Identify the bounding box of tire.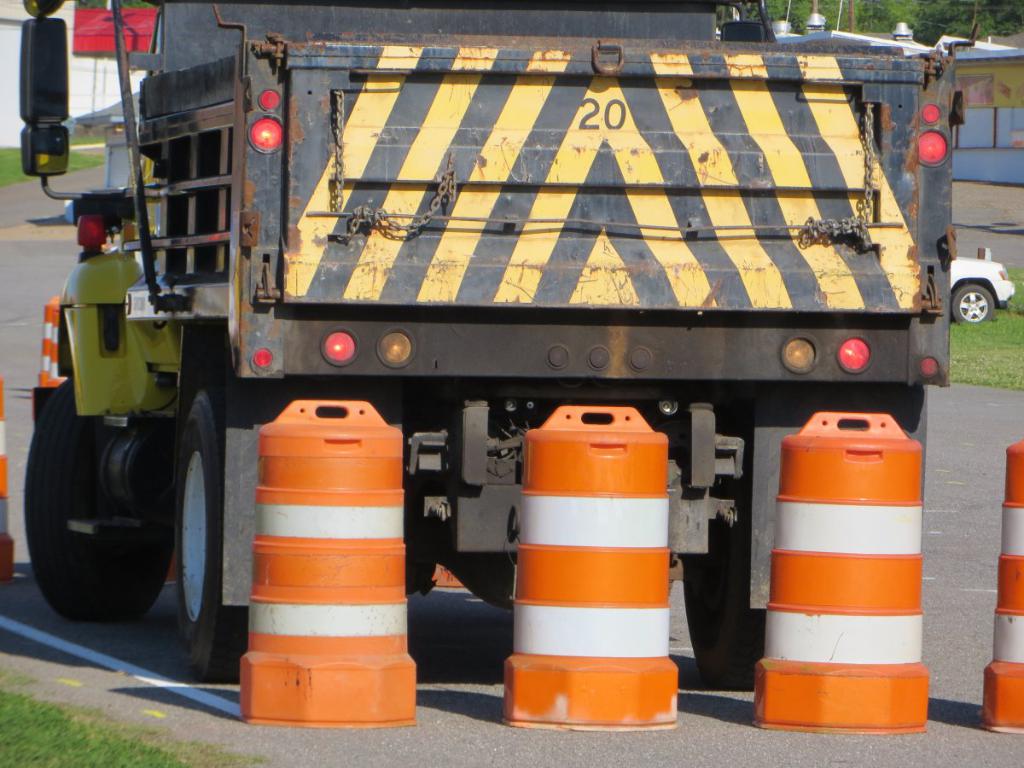
(left=175, top=382, right=251, bottom=683).
